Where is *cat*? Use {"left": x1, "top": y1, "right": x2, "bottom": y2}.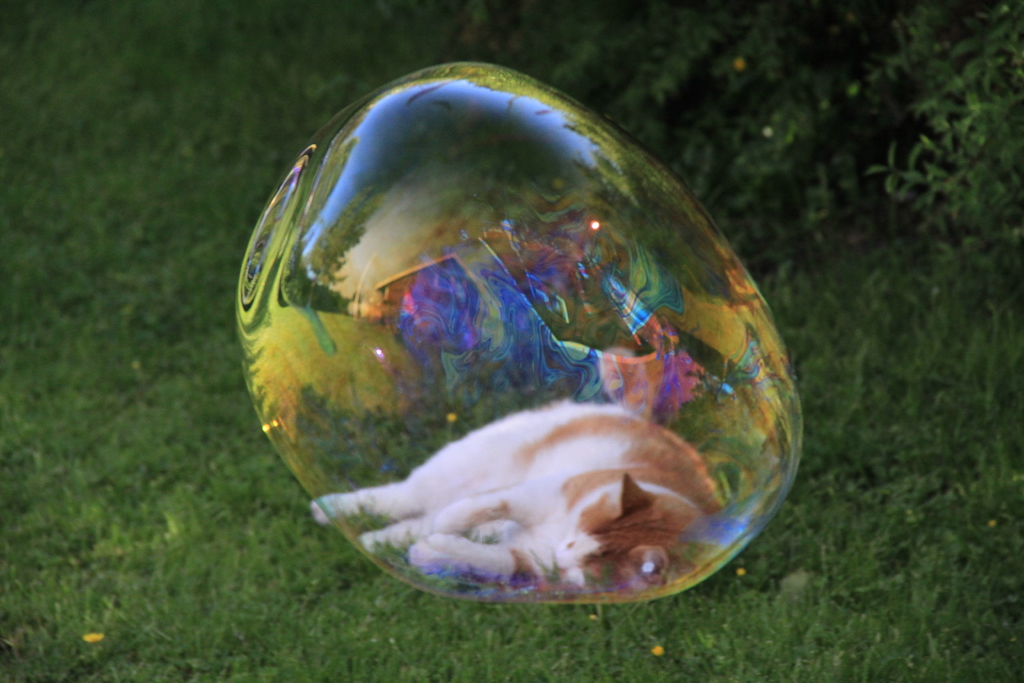
{"left": 307, "top": 395, "right": 719, "bottom": 605}.
